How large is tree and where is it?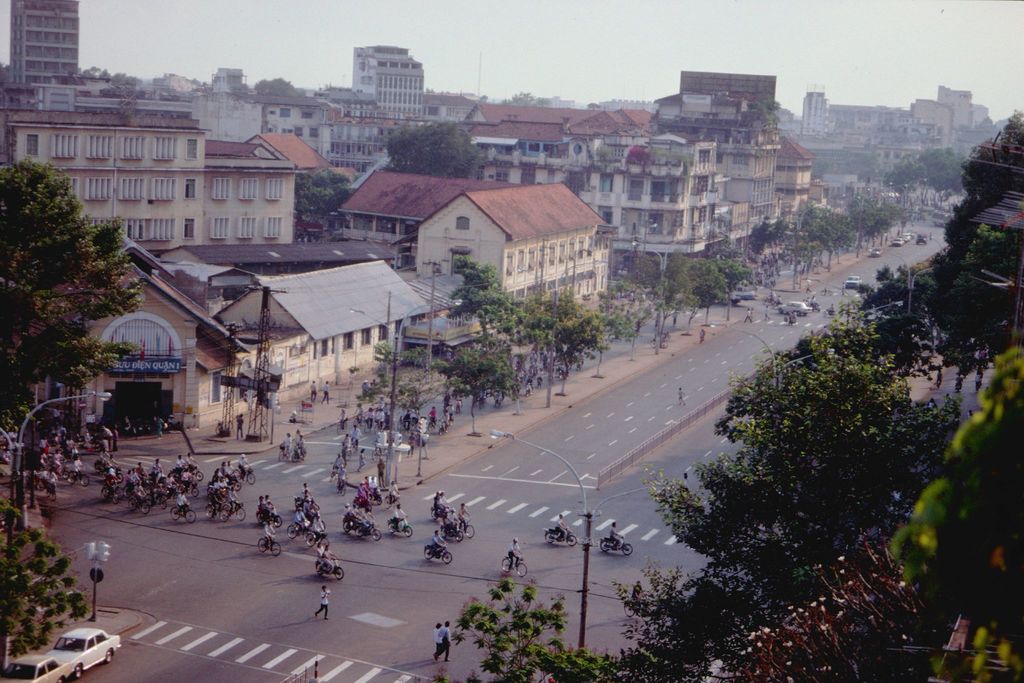
Bounding box: [511,287,608,399].
